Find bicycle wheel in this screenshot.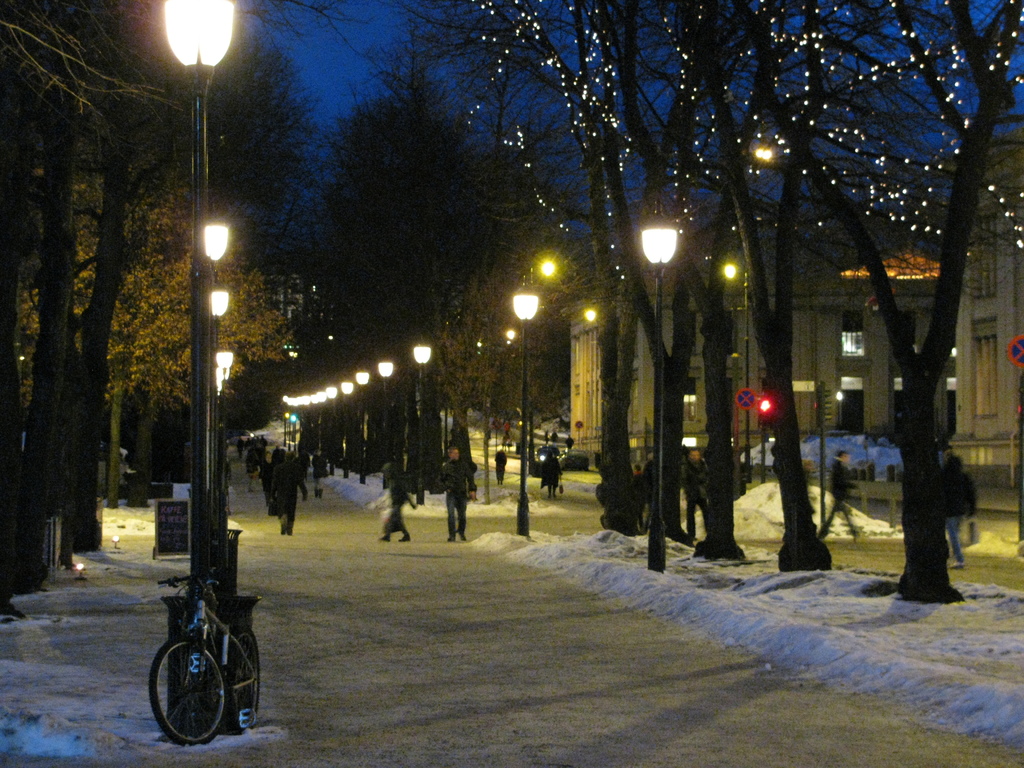
The bounding box for bicycle wheel is <region>148, 636, 231, 746</region>.
